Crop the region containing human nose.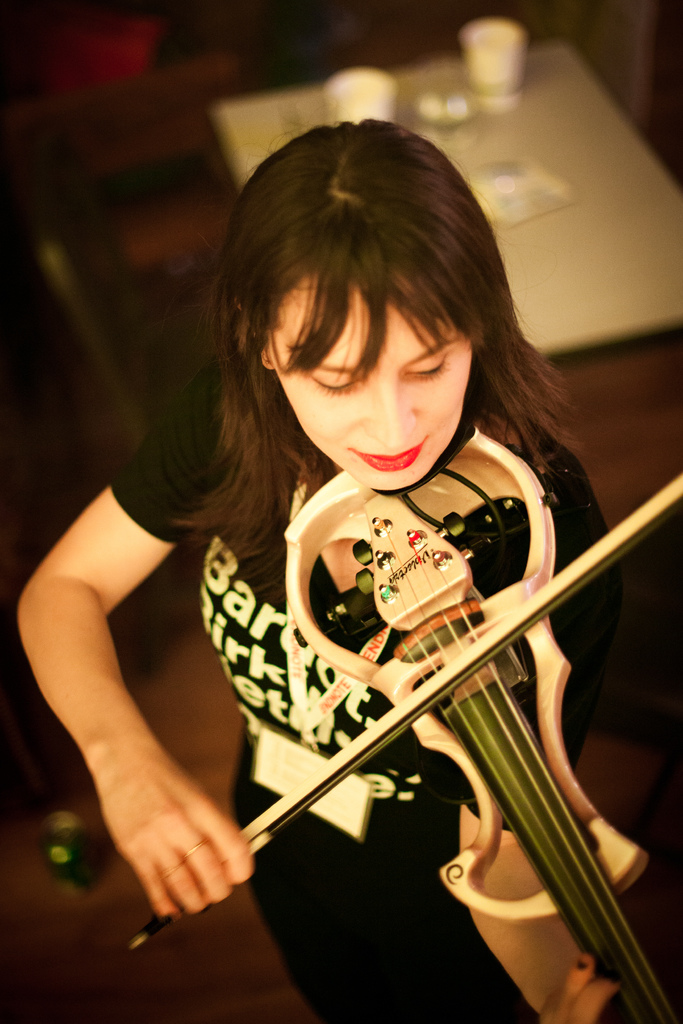
Crop region: {"left": 362, "top": 378, "right": 420, "bottom": 449}.
